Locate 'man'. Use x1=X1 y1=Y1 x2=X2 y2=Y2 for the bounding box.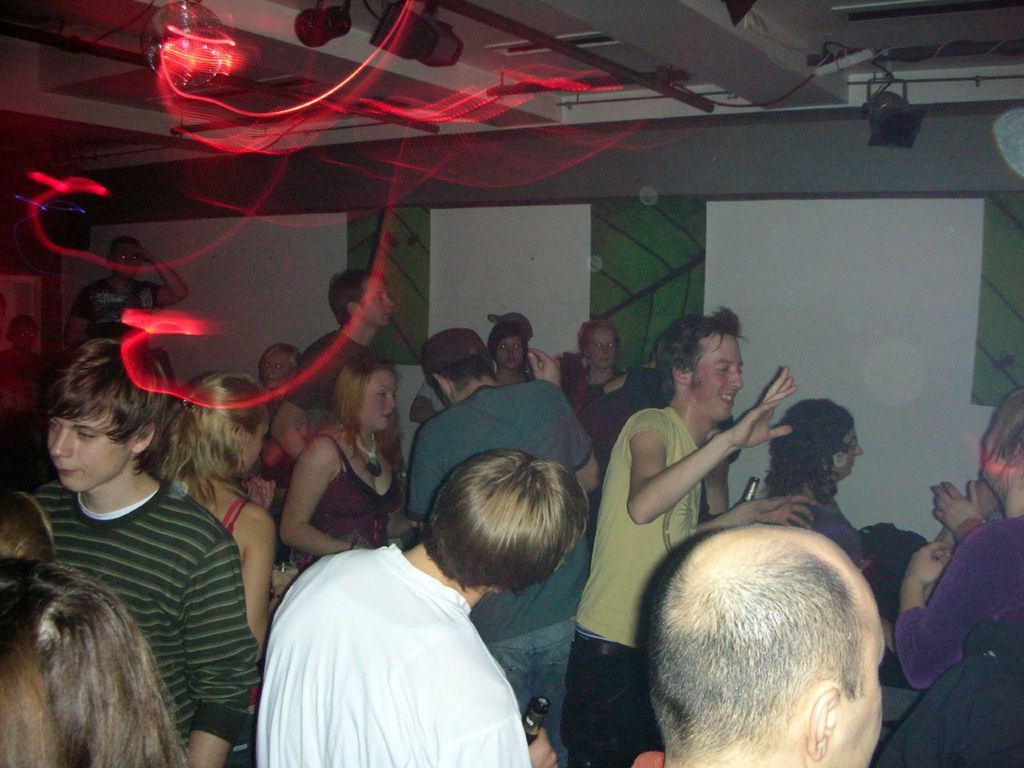
x1=643 y1=517 x2=885 y2=767.
